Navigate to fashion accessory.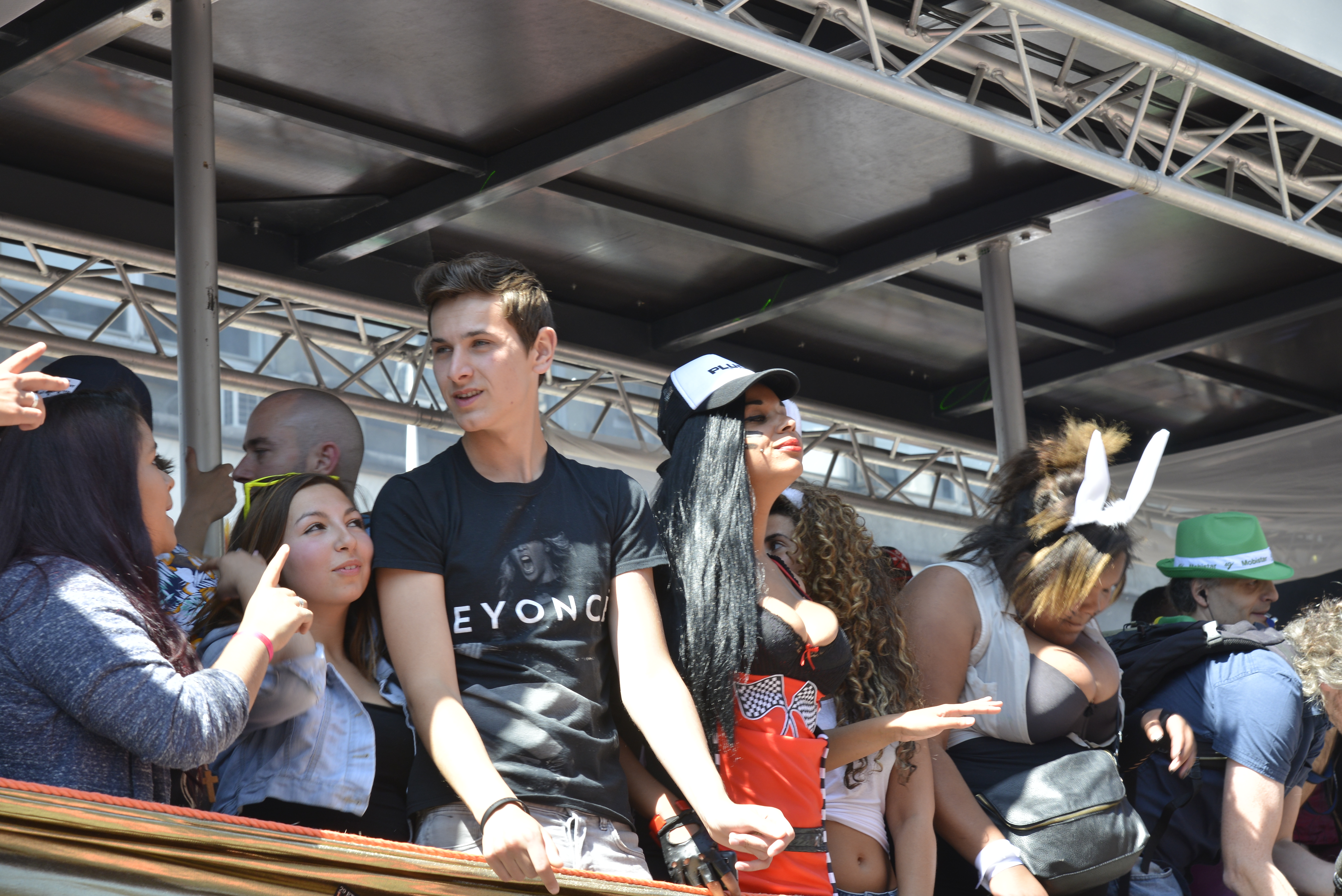
Navigation target: locate(247, 138, 283, 165).
